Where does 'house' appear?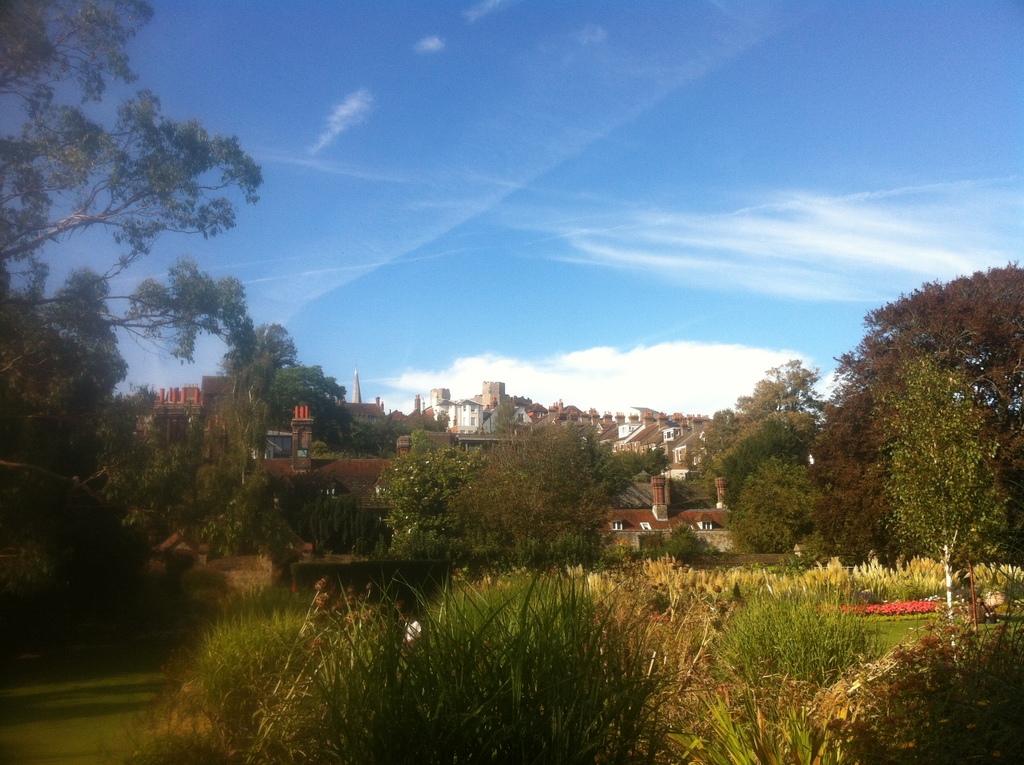
Appears at (x1=235, y1=399, x2=394, y2=506).
